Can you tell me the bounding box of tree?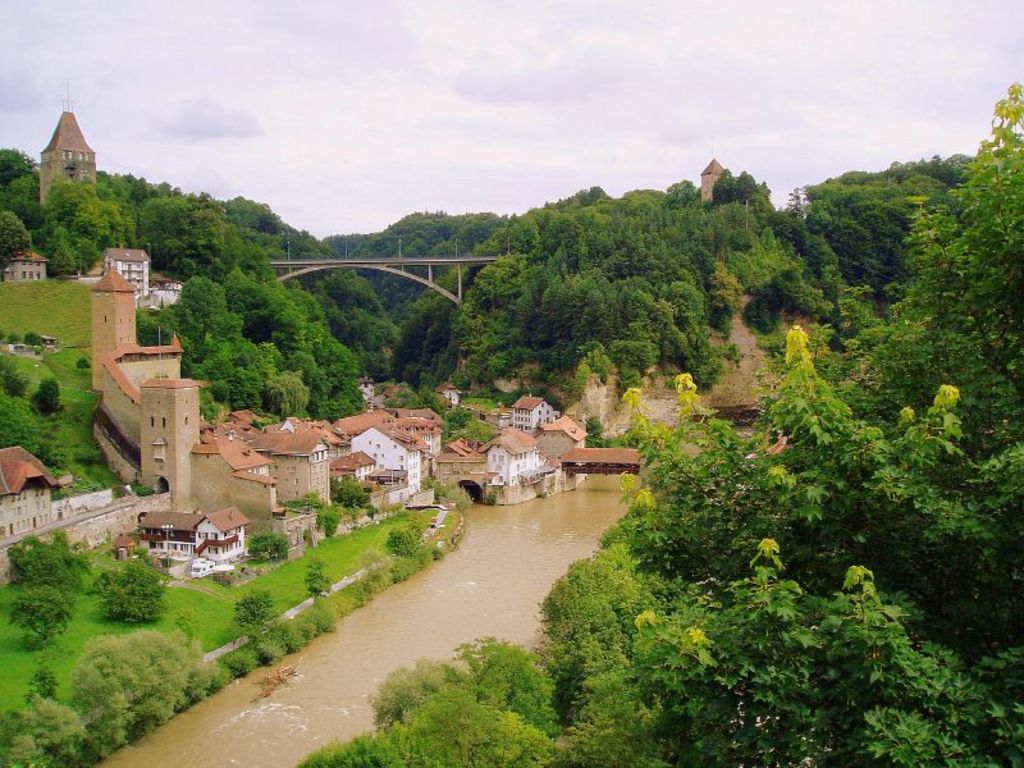
<box>23,378,64,431</box>.
